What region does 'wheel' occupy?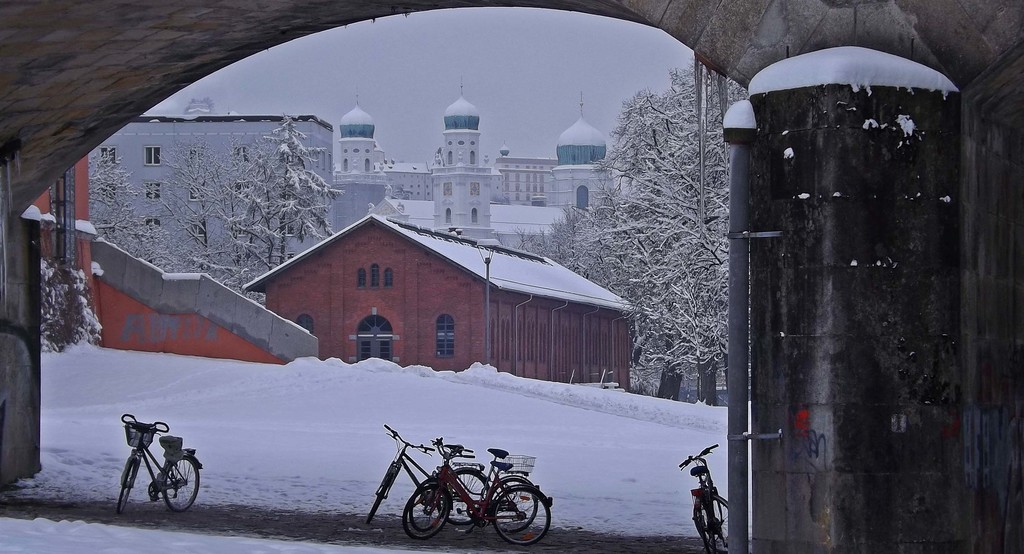
region(161, 456, 200, 514).
